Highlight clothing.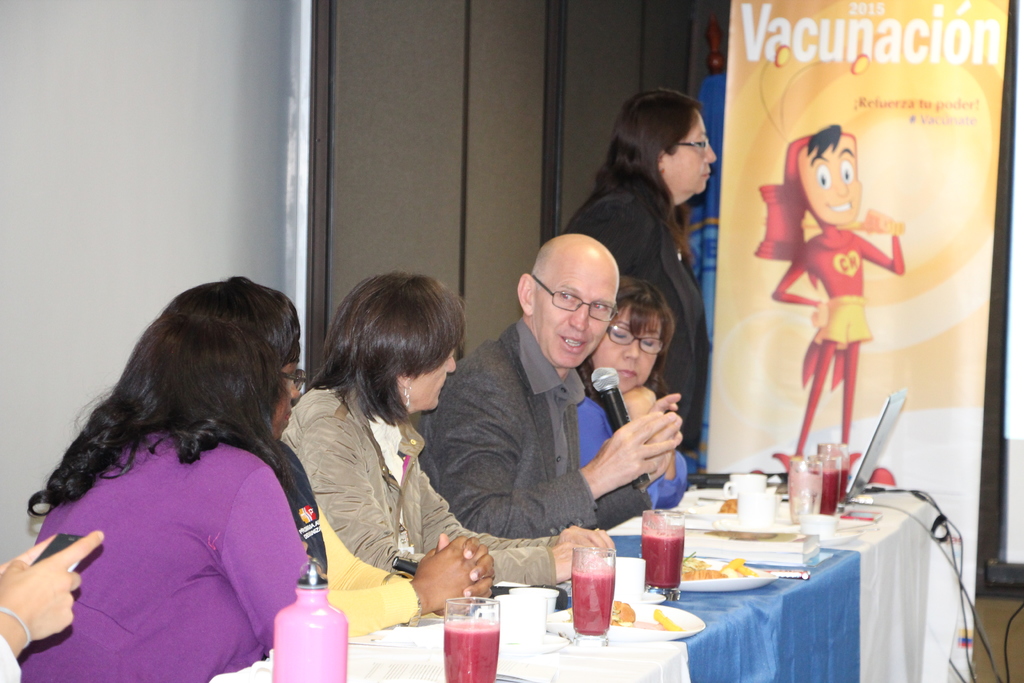
Highlighted region: bbox(262, 435, 418, 638).
